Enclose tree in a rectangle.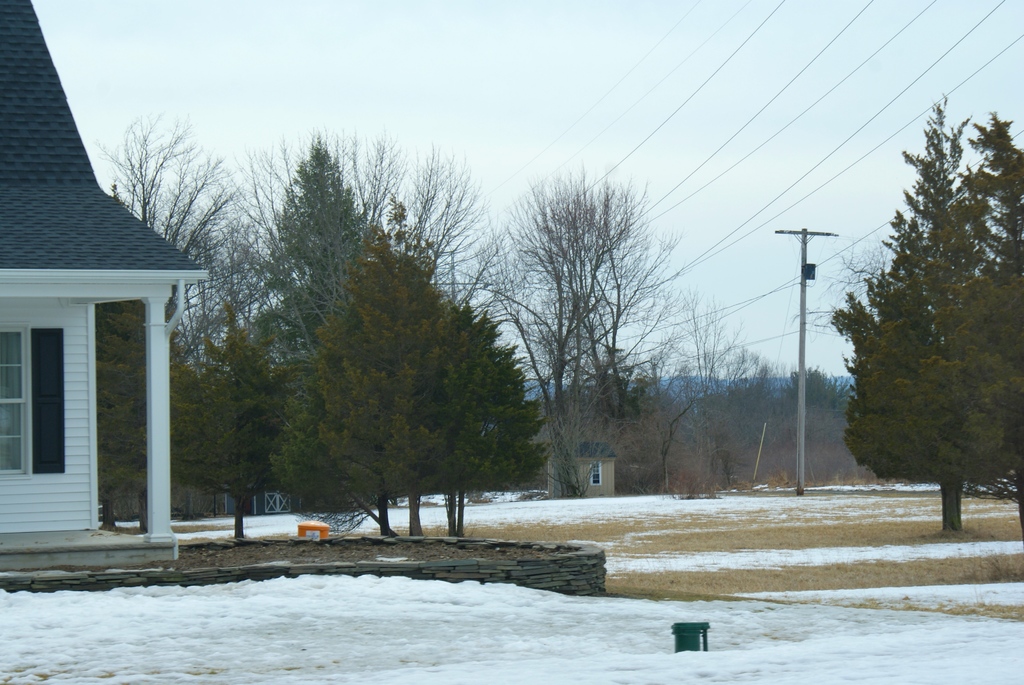
270, 223, 548, 546.
